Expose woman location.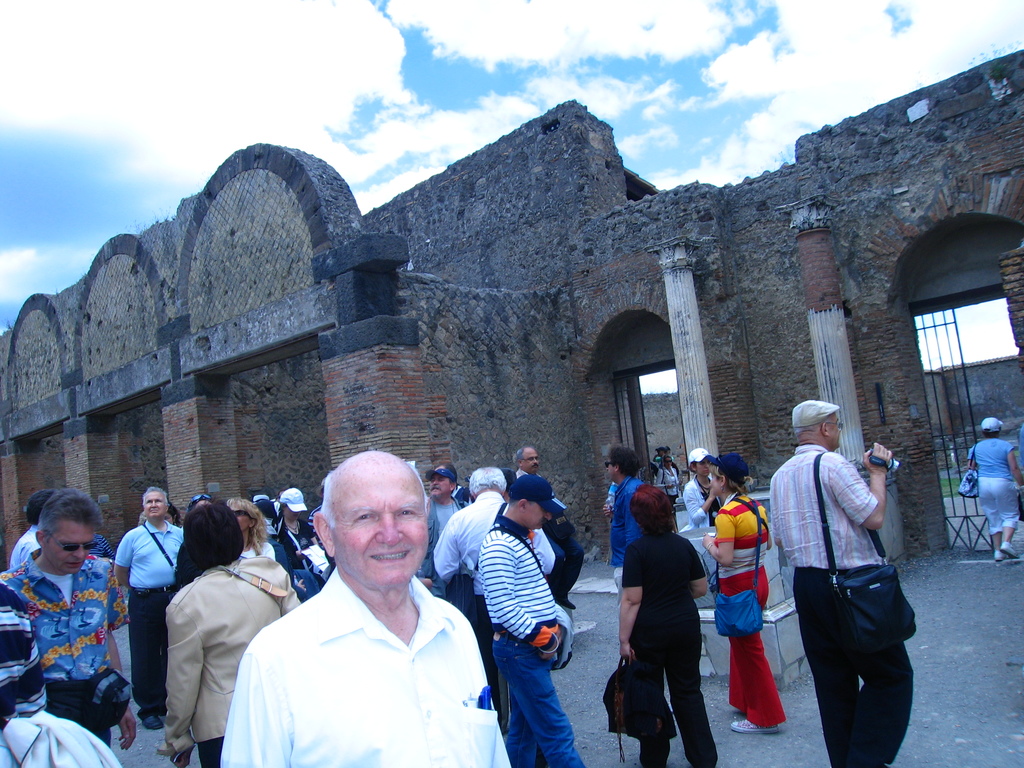
Exposed at detection(613, 481, 712, 767).
